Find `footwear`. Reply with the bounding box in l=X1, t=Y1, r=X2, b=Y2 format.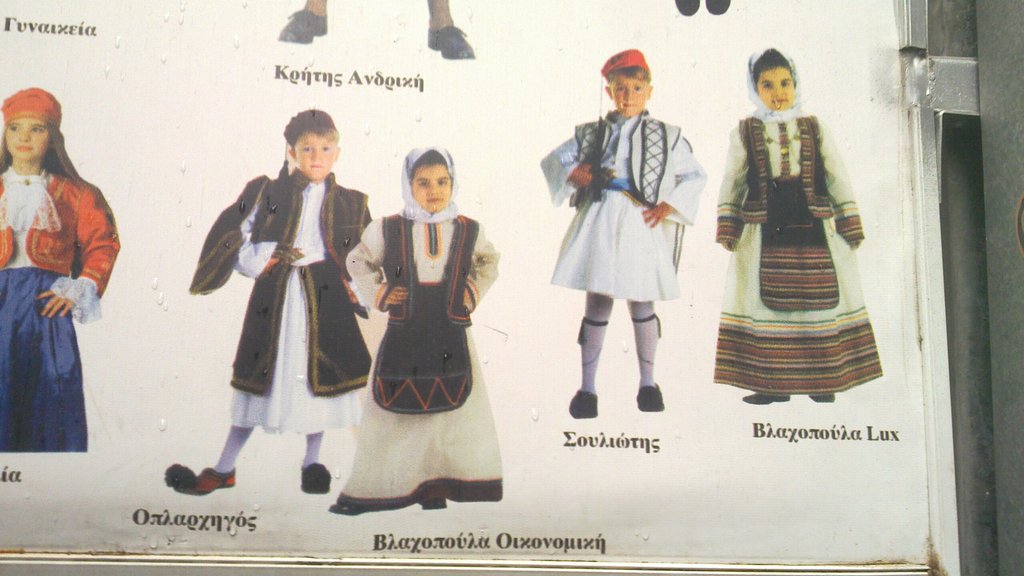
l=740, t=387, r=790, b=406.
